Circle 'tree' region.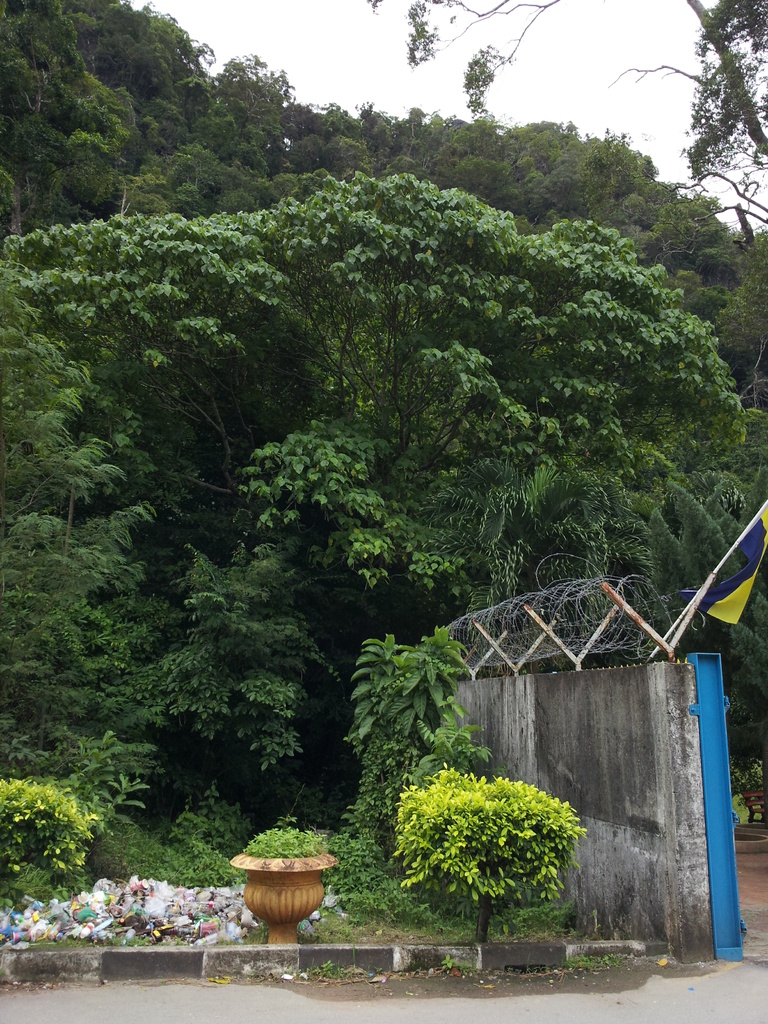
Region: BBox(0, 780, 98, 911).
